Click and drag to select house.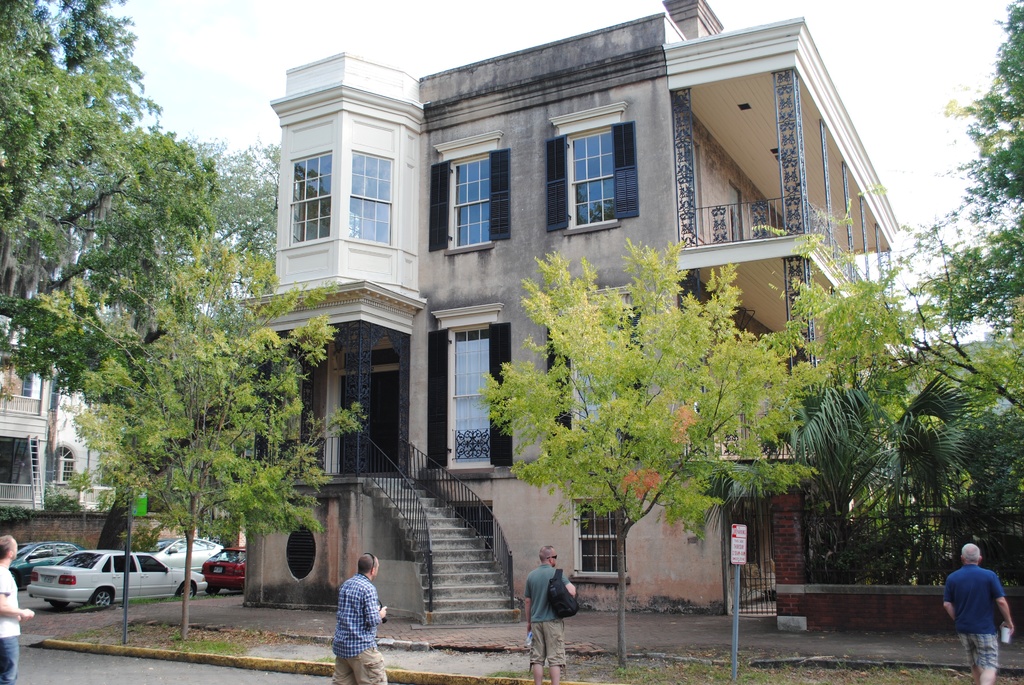
Selection: pyautogui.locateOnScreen(233, 0, 903, 630).
